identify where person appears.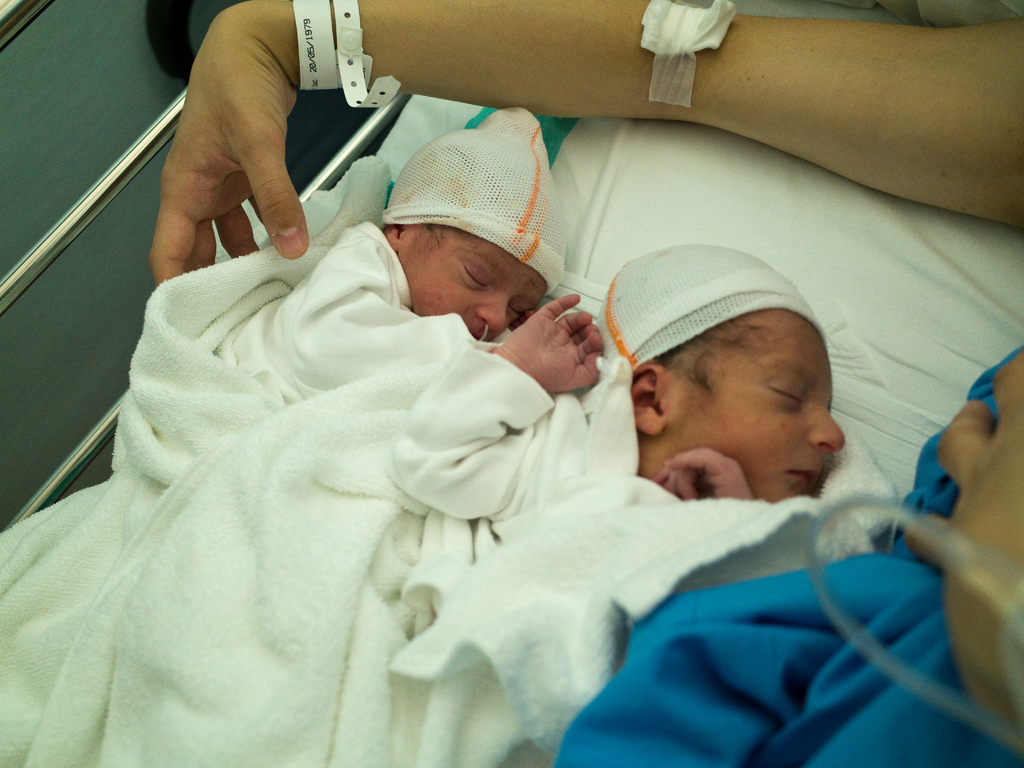
Appears at 141:0:1023:289.
